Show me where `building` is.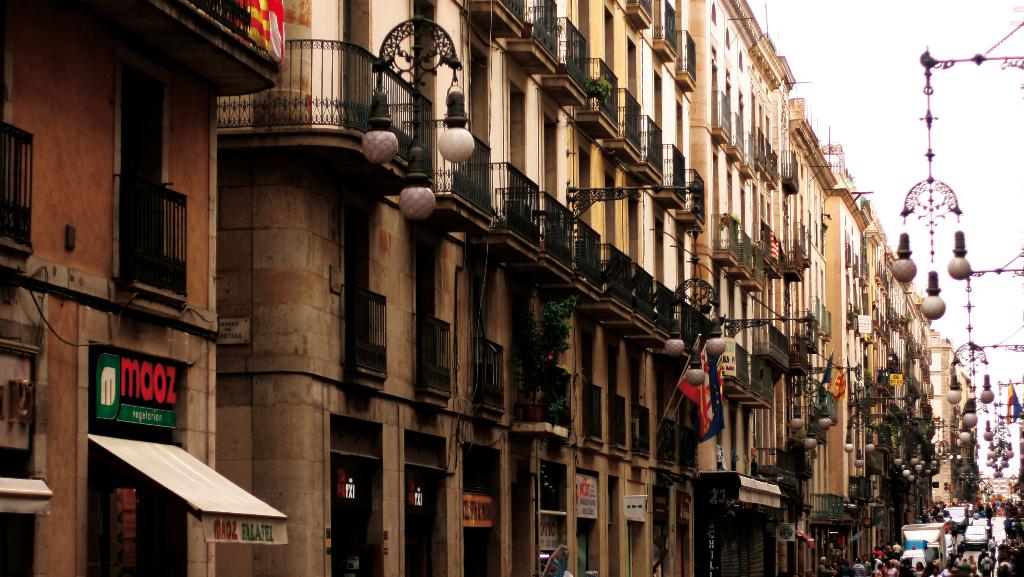
`building` is at l=4, t=0, r=951, b=576.
